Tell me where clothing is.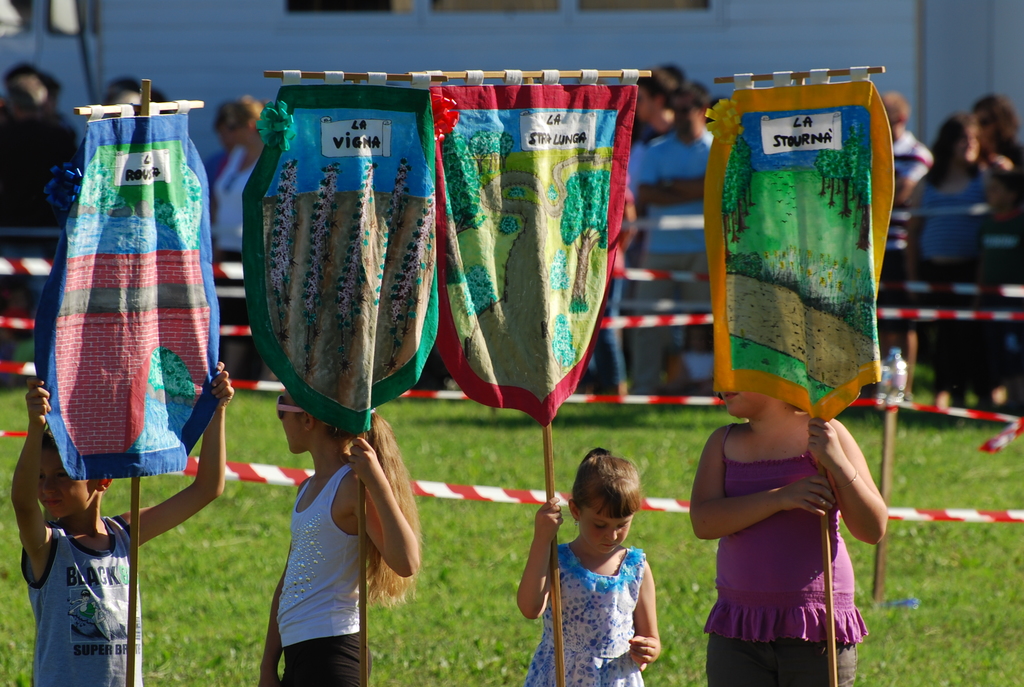
clothing is at locate(211, 139, 275, 381).
